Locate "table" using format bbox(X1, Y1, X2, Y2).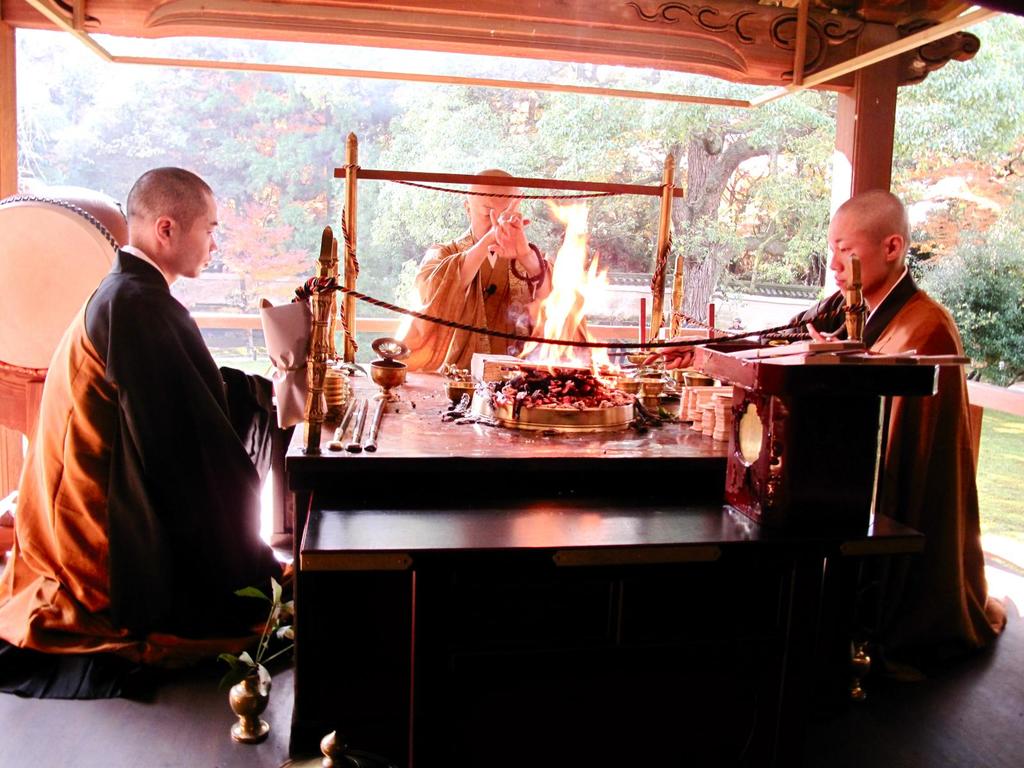
bbox(294, 362, 731, 502).
